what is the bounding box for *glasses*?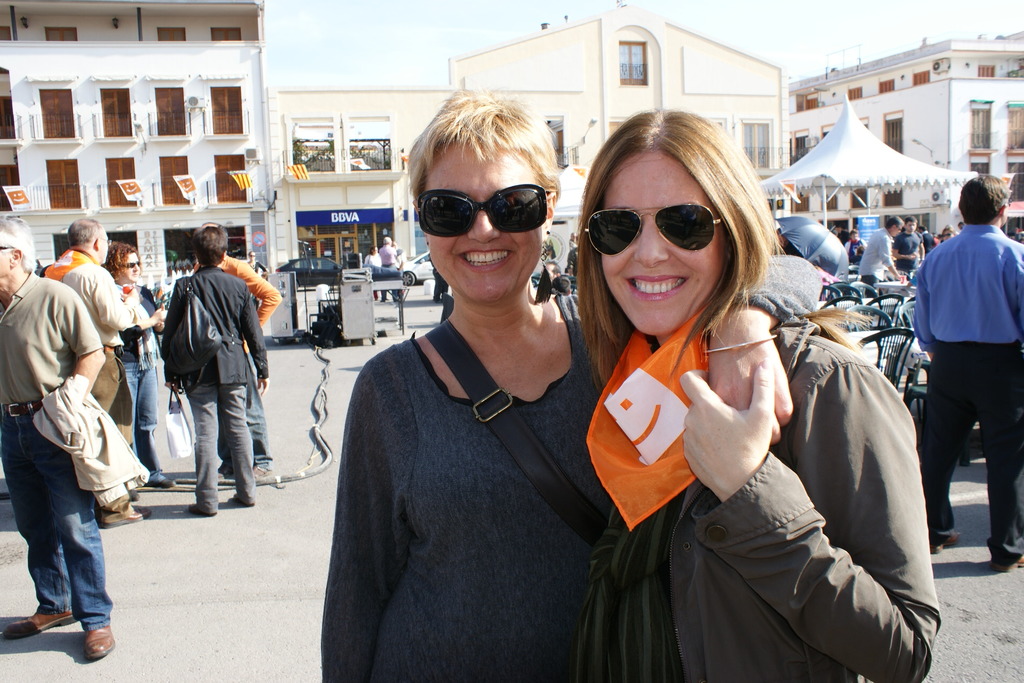
[left=425, top=170, right=565, bottom=229].
